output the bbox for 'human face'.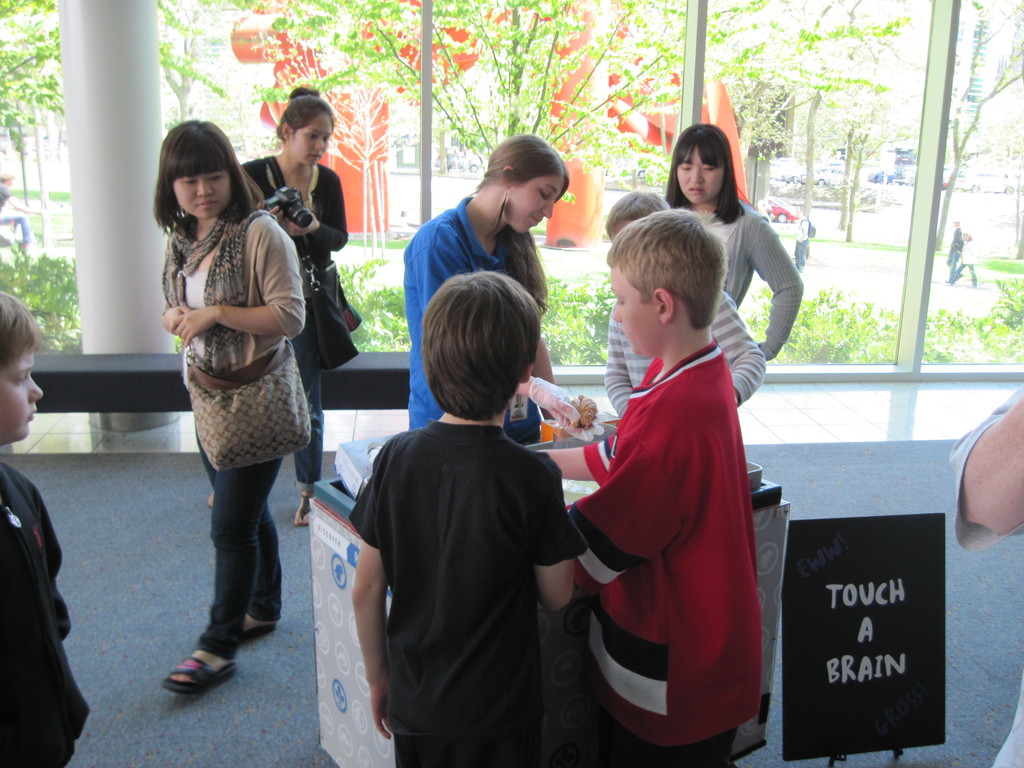
x1=677, y1=143, x2=722, y2=200.
